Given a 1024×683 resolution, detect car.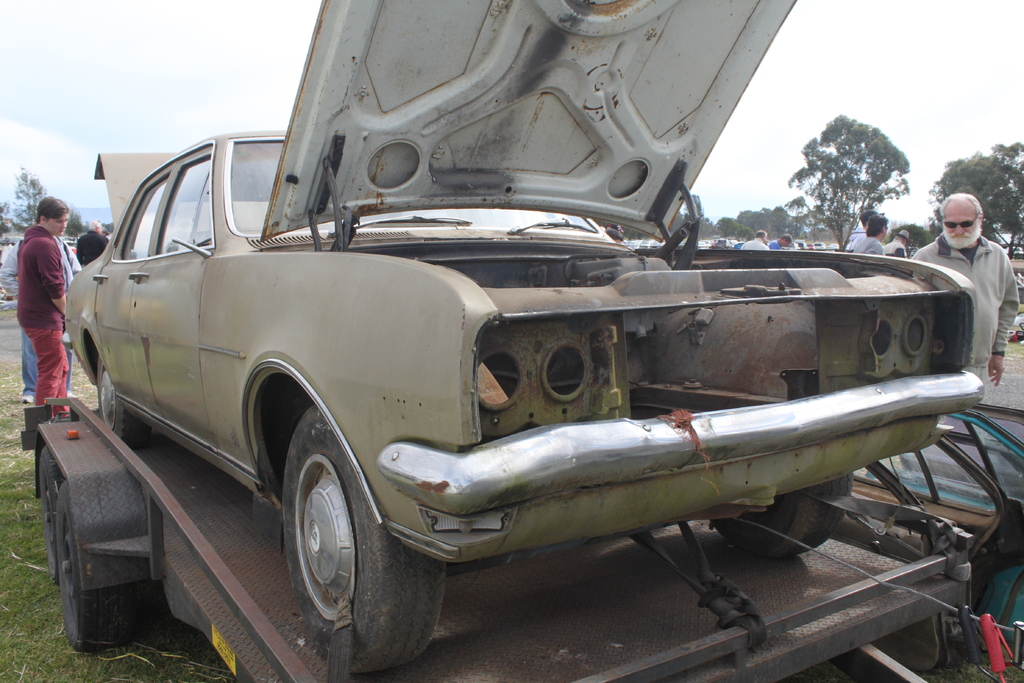
detection(850, 413, 1023, 646).
